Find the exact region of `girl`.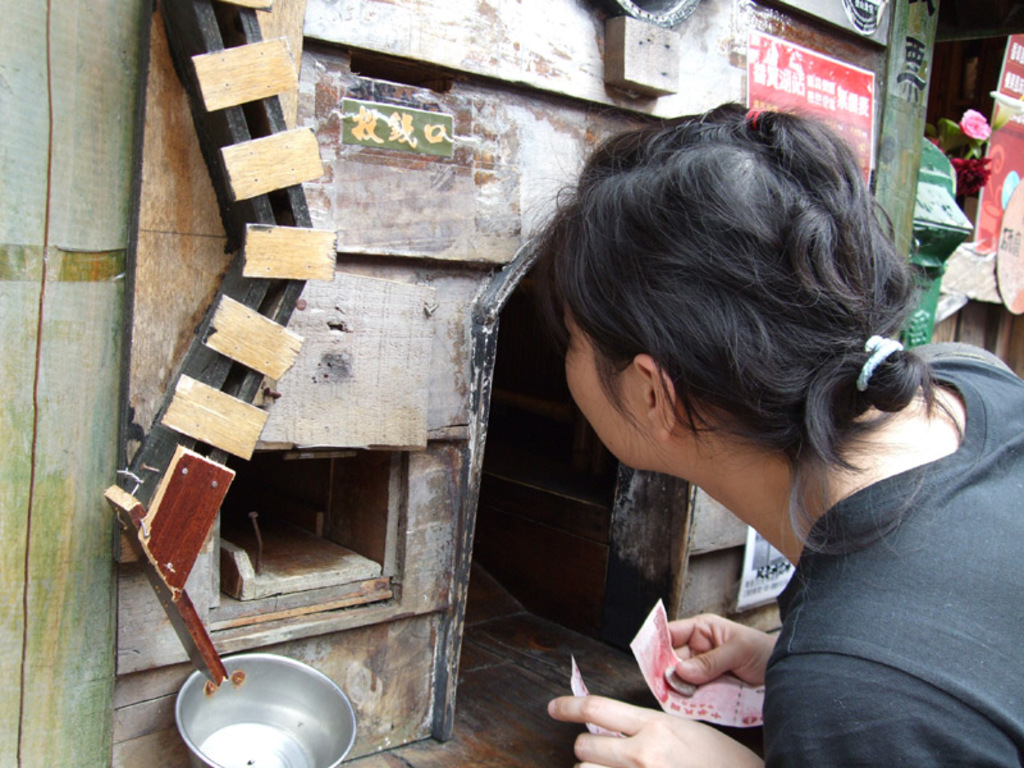
Exact region: Rect(529, 97, 1023, 767).
